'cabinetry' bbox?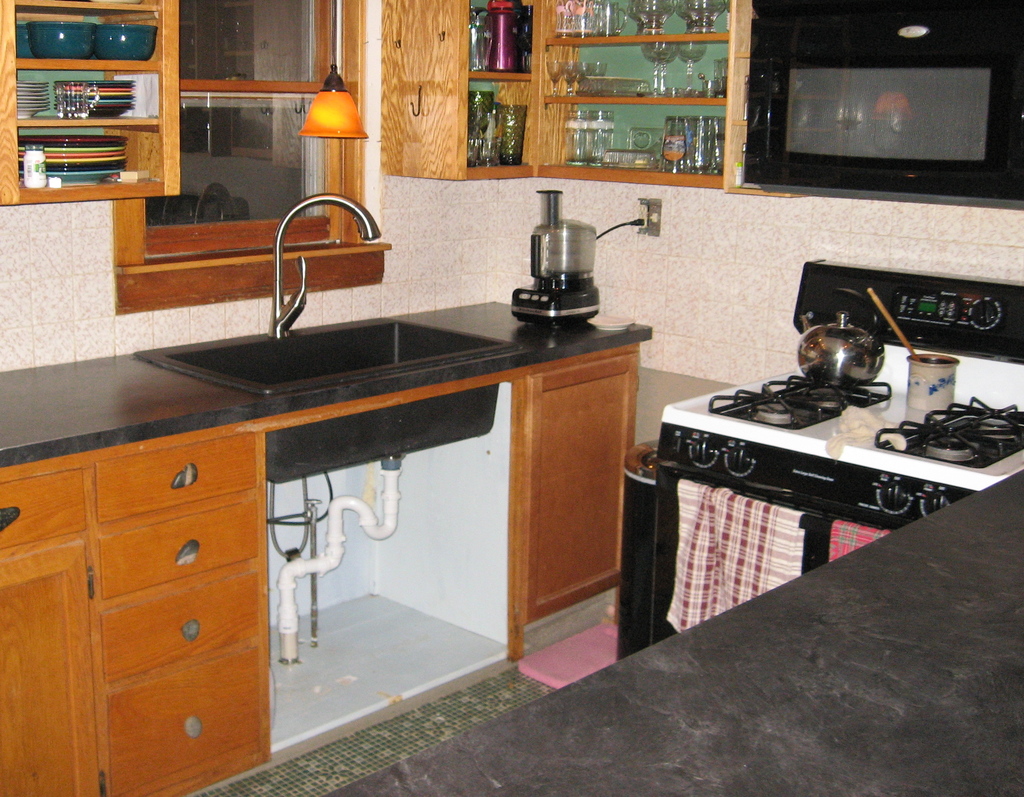
bbox=[94, 431, 257, 529]
